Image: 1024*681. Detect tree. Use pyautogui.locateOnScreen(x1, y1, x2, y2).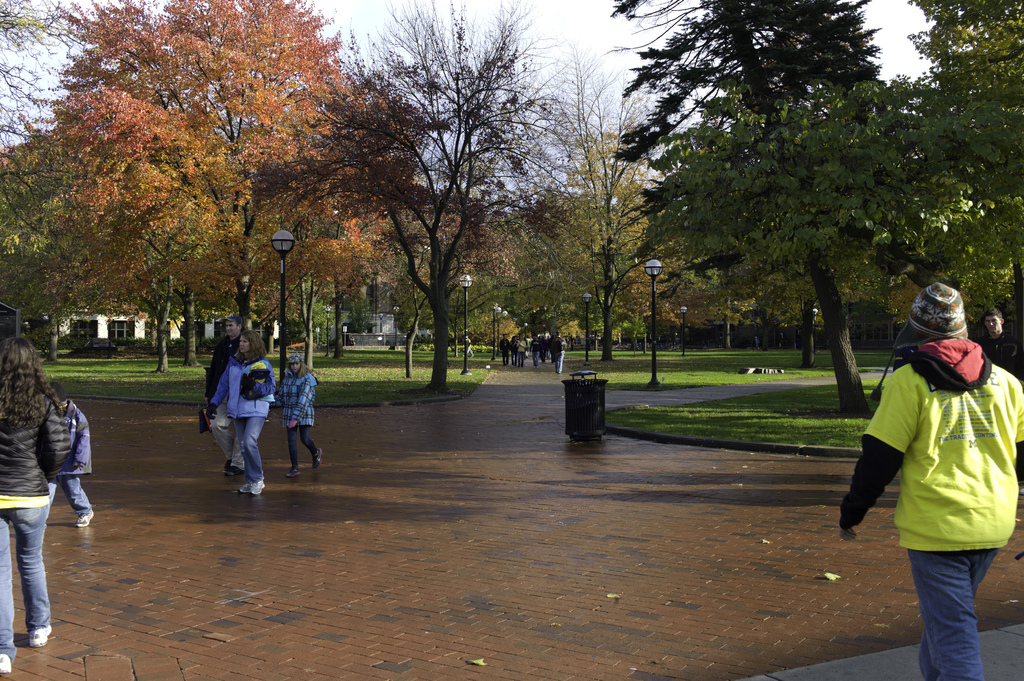
pyautogui.locateOnScreen(891, 0, 1023, 220).
